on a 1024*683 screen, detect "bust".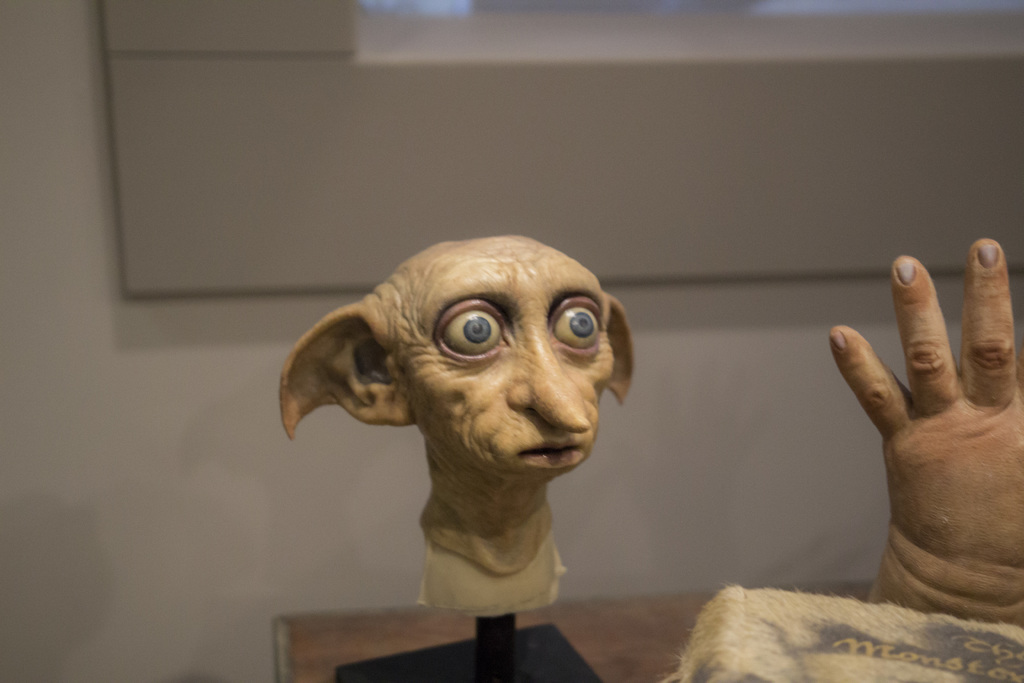
(x1=276, y1=230, x2=638, y2=616).
